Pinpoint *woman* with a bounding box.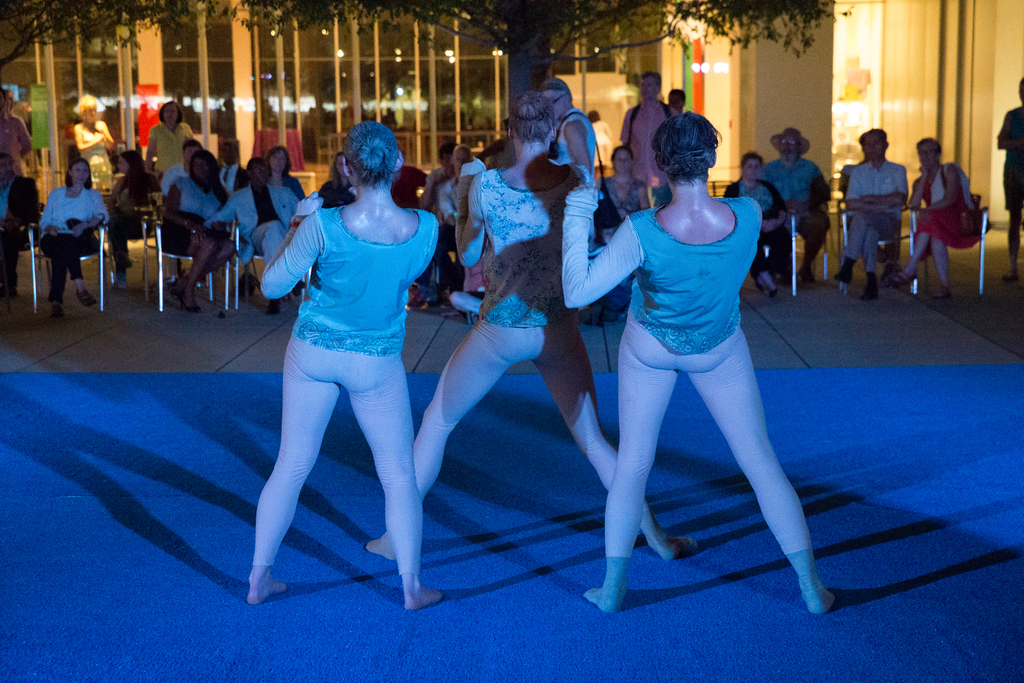
x1=265 y1=145 x2=308 y2=198.
